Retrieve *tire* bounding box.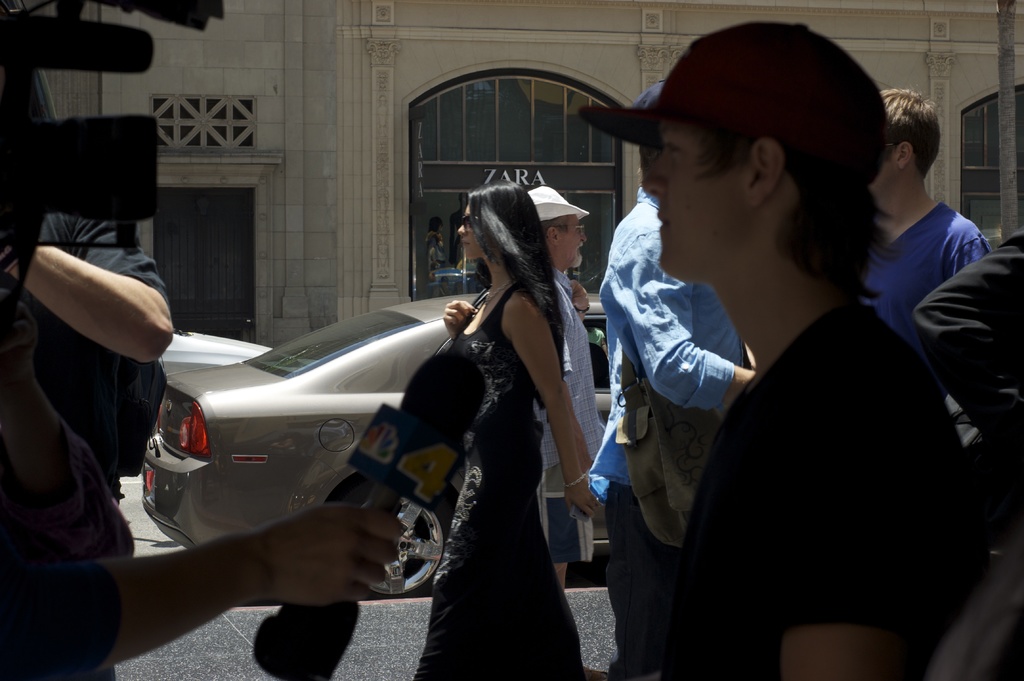
Bounding box: select_region(341, 484, 444, 595).
